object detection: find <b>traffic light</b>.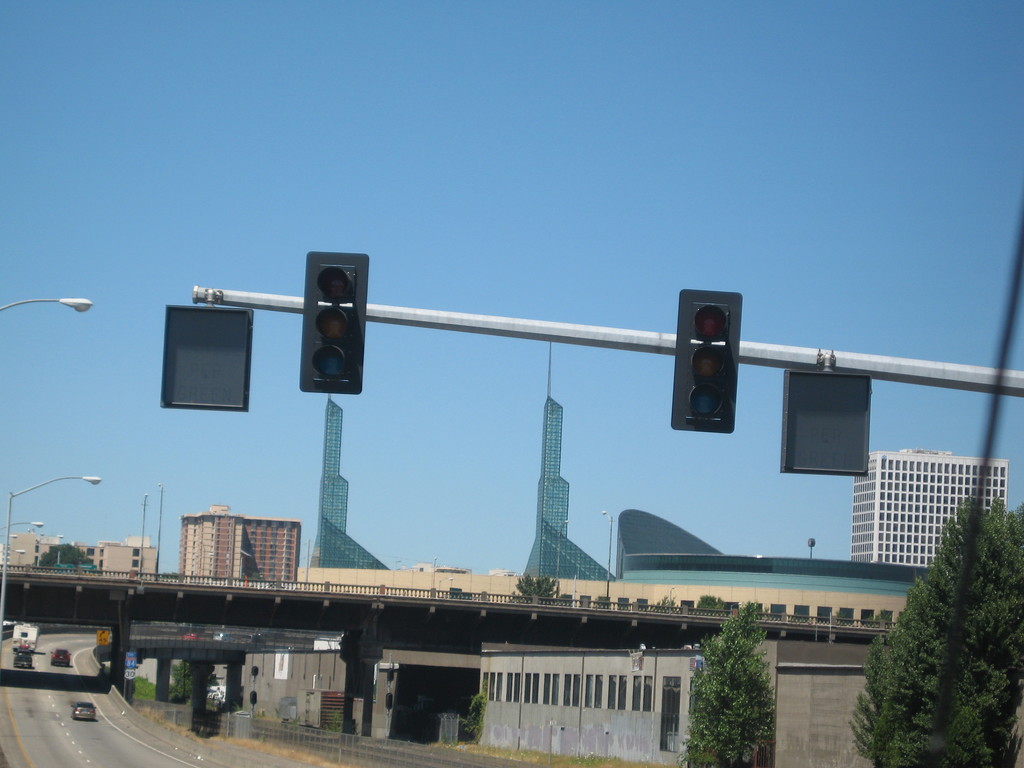
296 248 373 397.
